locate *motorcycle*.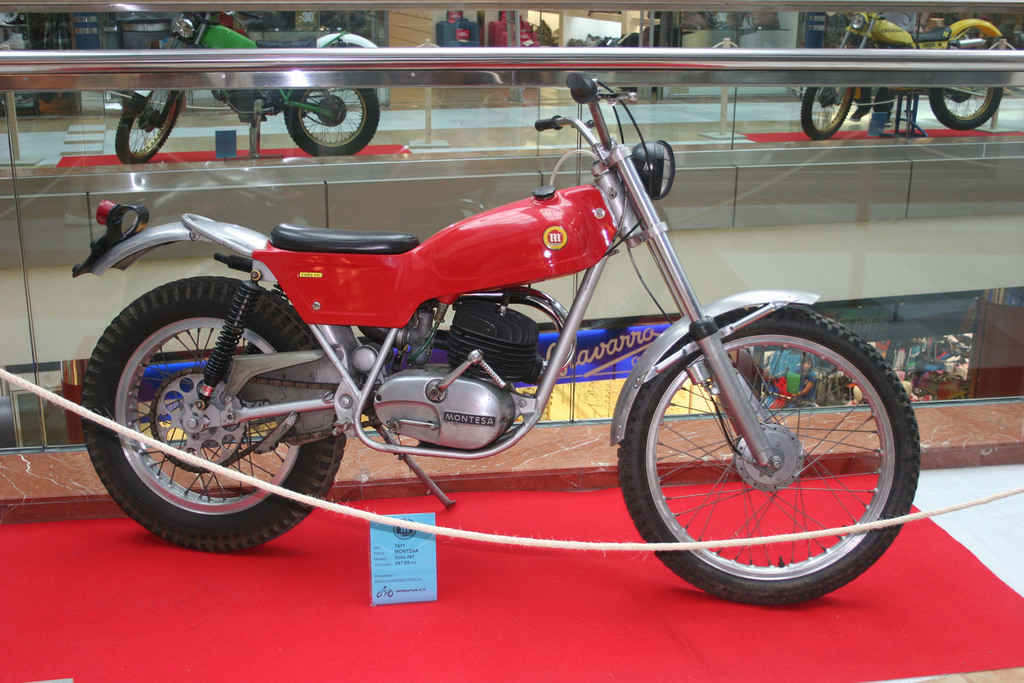
Bounding box: [left=115, top=8, right=381, bottom=166].
